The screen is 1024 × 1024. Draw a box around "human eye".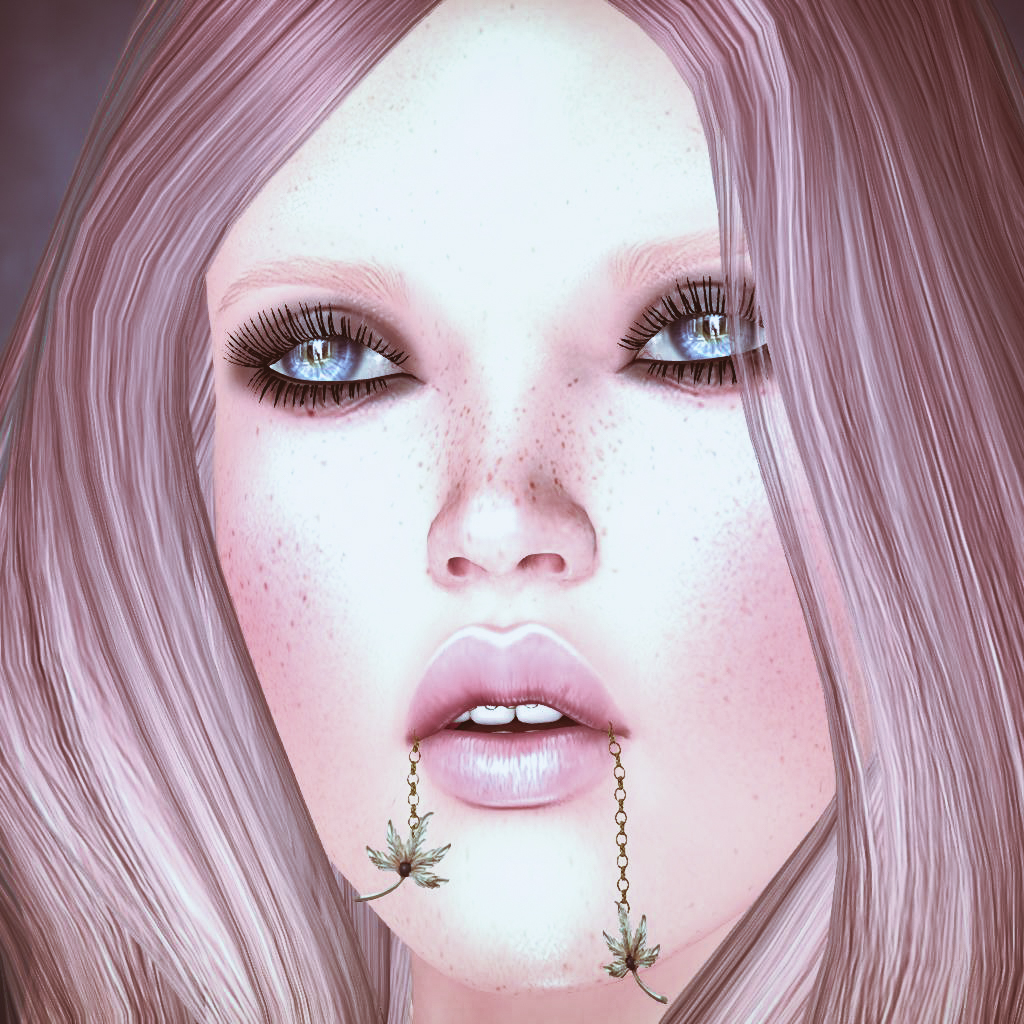
614:270:767:385.
